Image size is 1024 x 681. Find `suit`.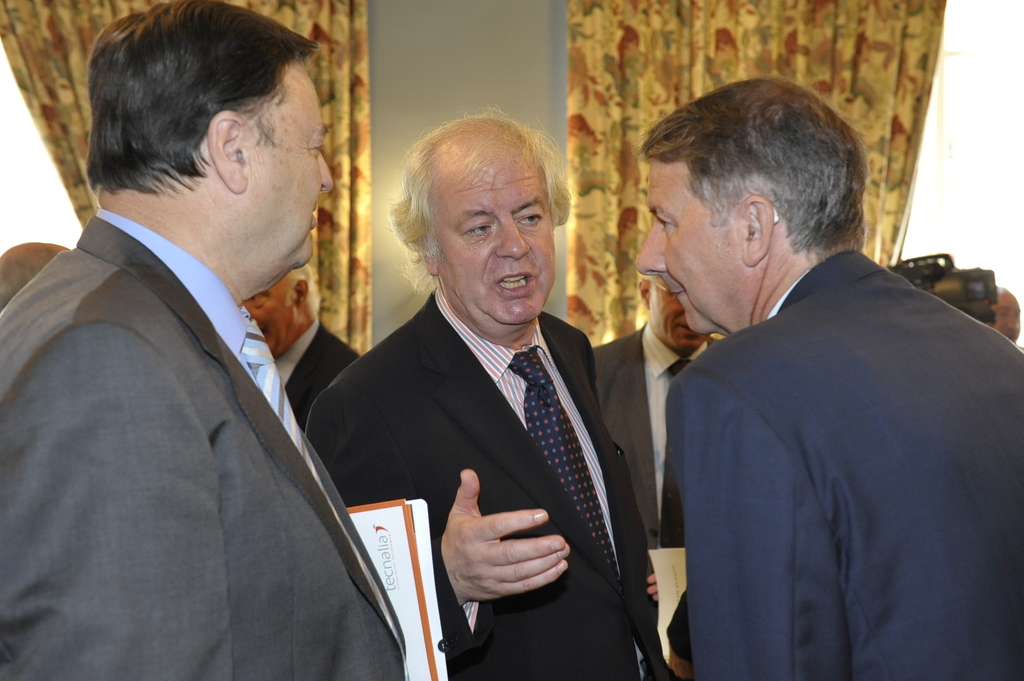
bbox=[662, 250, 1023, 680].
